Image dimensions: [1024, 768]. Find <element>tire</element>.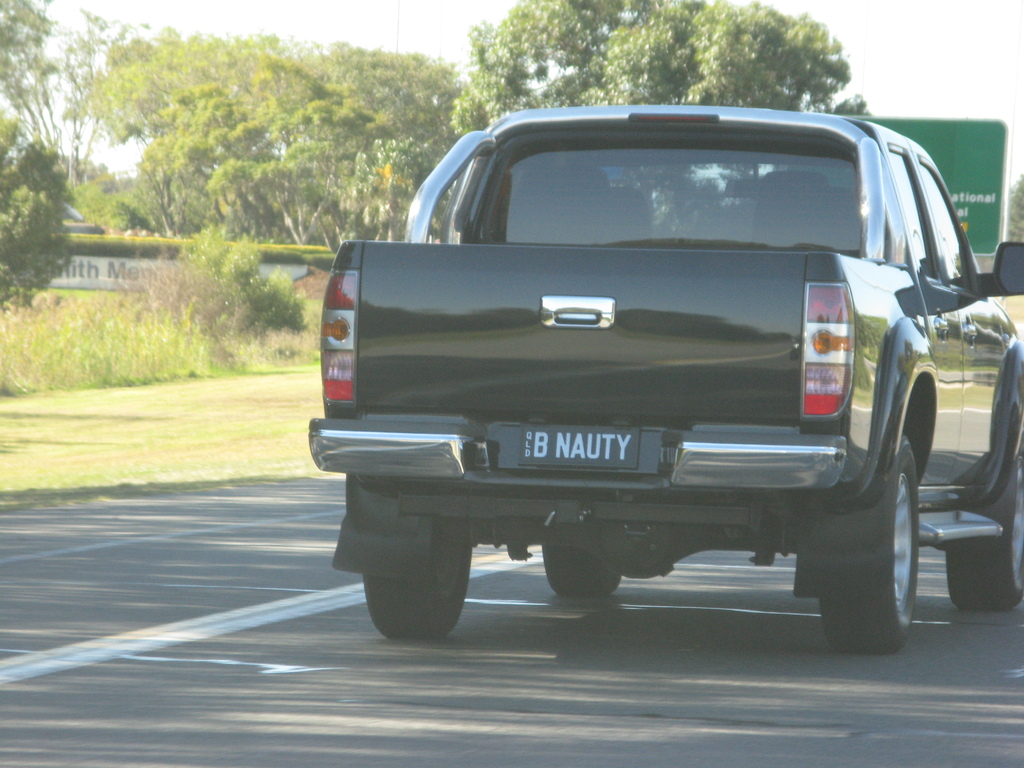
bbox=[948, 446, 1023, 609].
